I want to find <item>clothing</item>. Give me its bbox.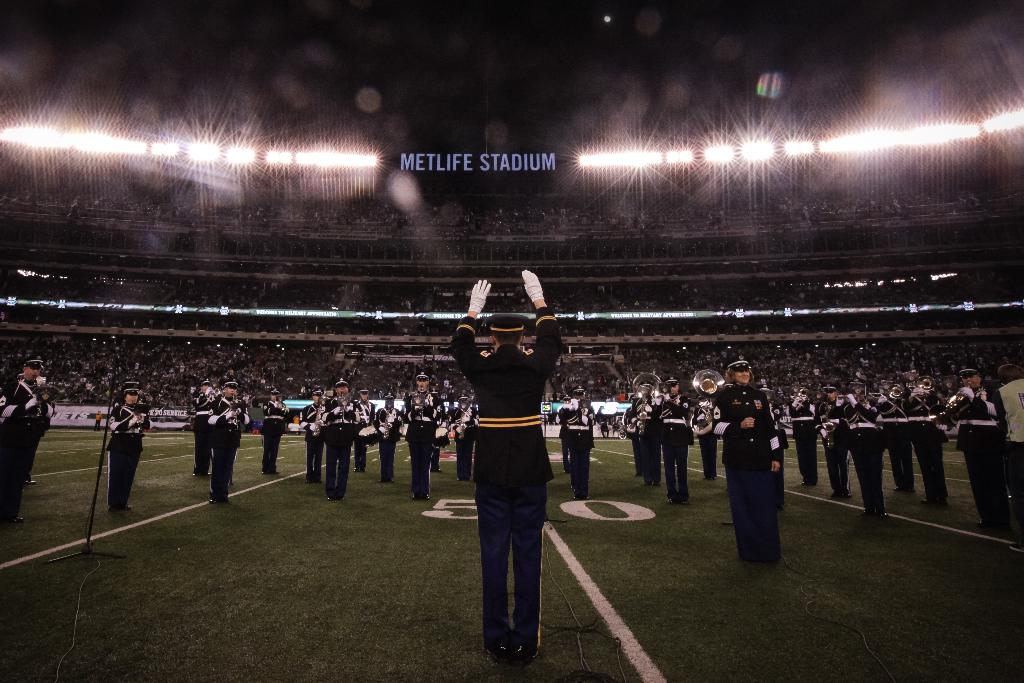
detection(812, 403, 843, 481).
